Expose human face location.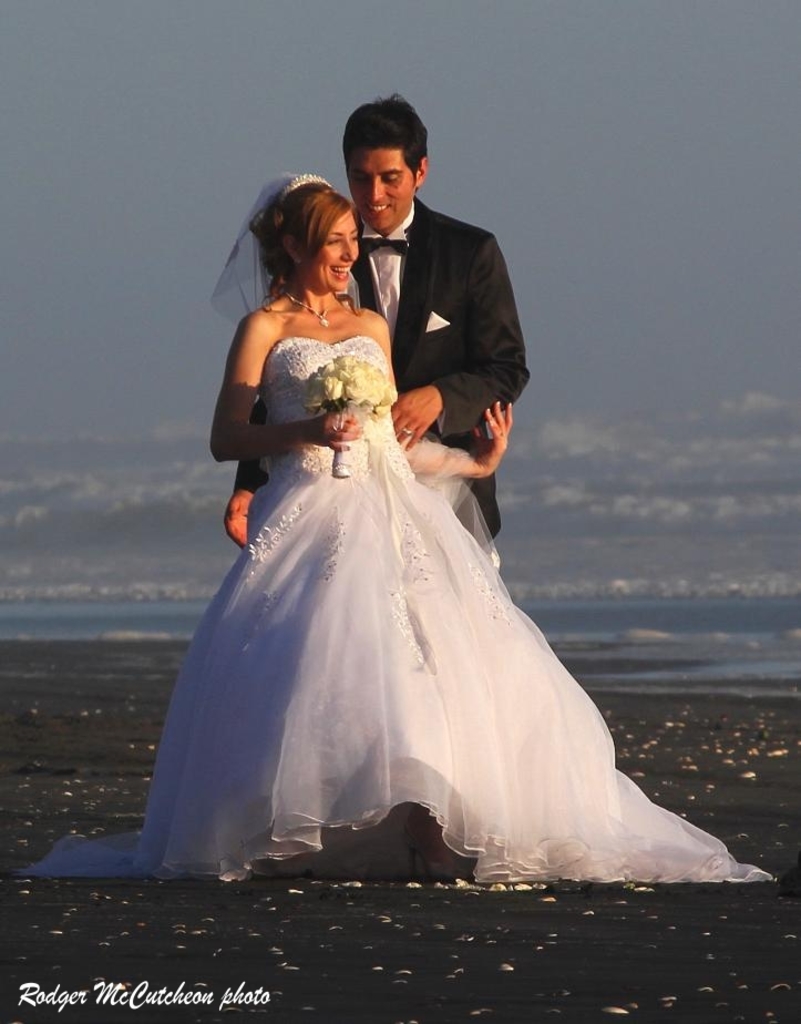
Exposed at bbox=[345, 151, 413, 237].
